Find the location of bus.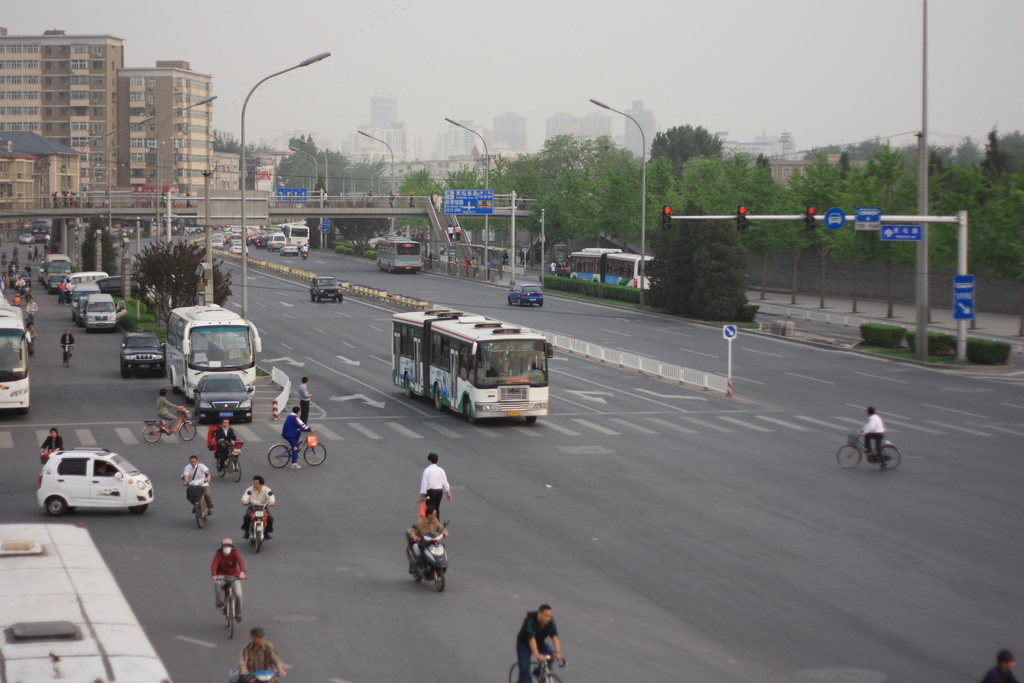
Location: bbox=(162, 305, 262, 405).
